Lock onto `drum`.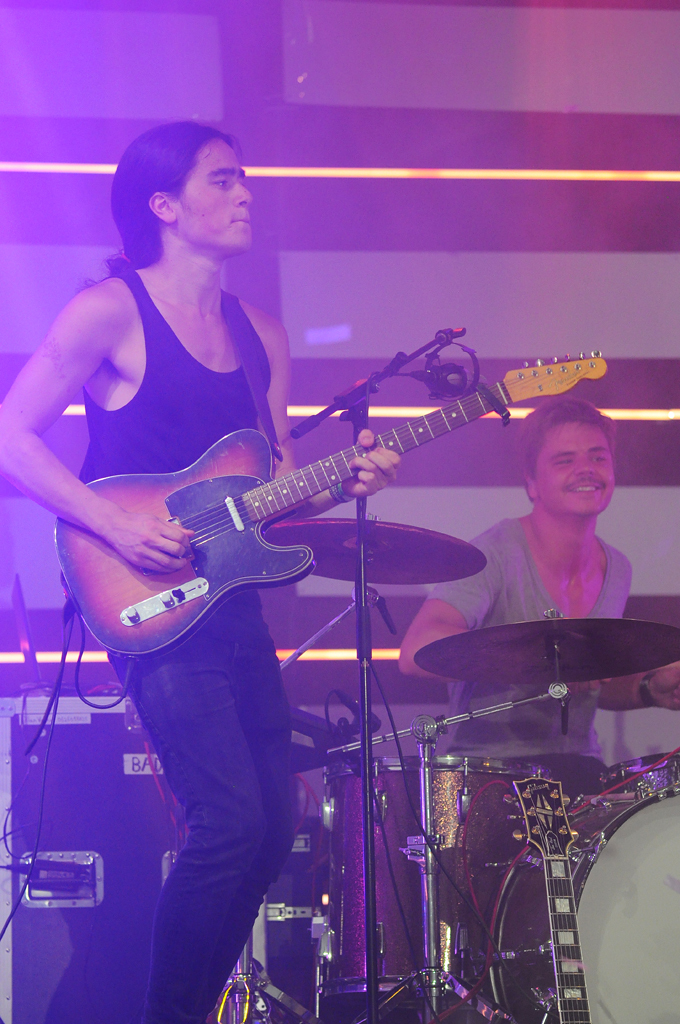
Locked: [600,749,679,788].
